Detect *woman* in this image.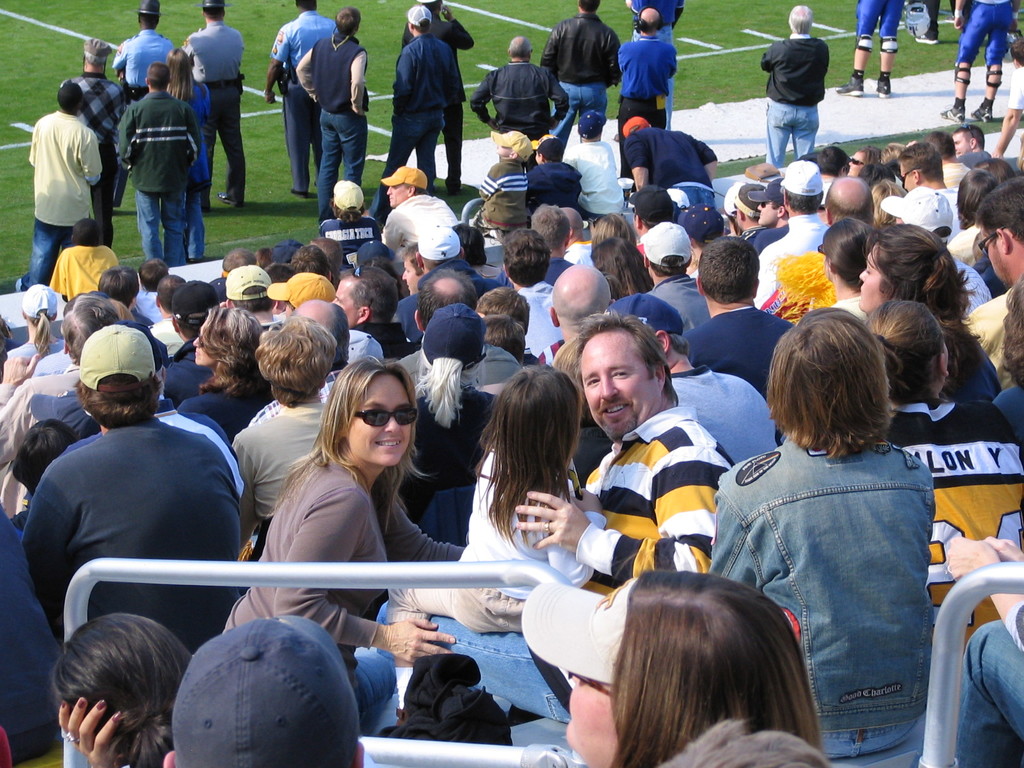
Detection: (left=585, top=210, right=633, bottom=270).
